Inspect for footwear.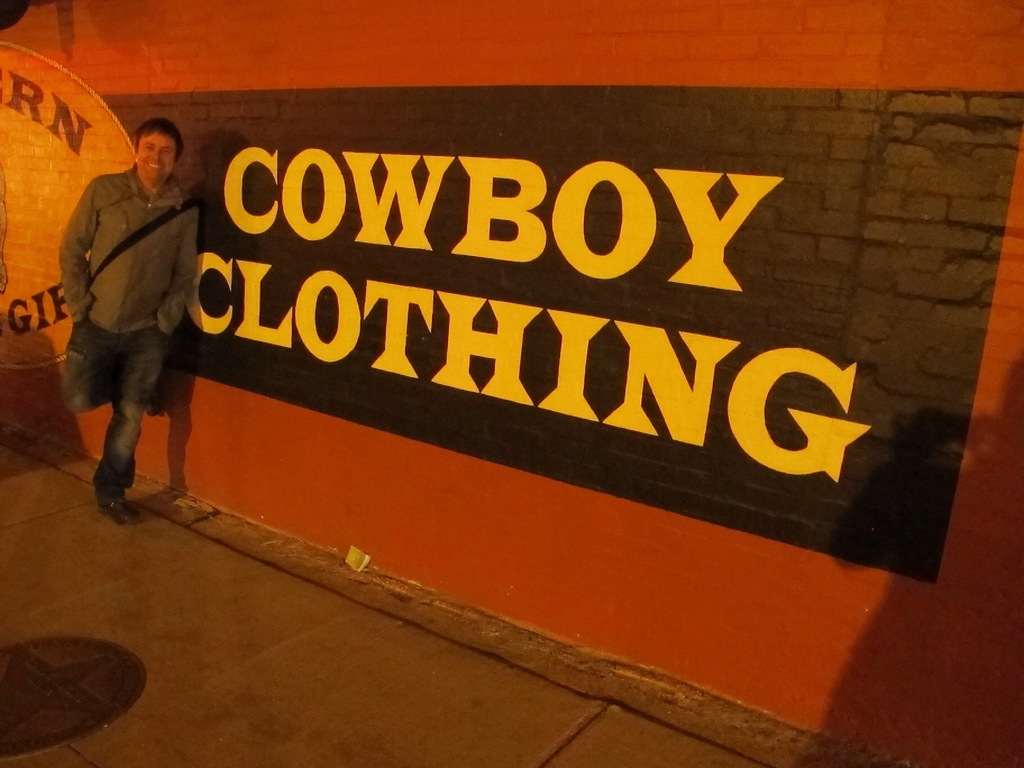
Inspection: left=93, top=498, right=141, bottom=526.
